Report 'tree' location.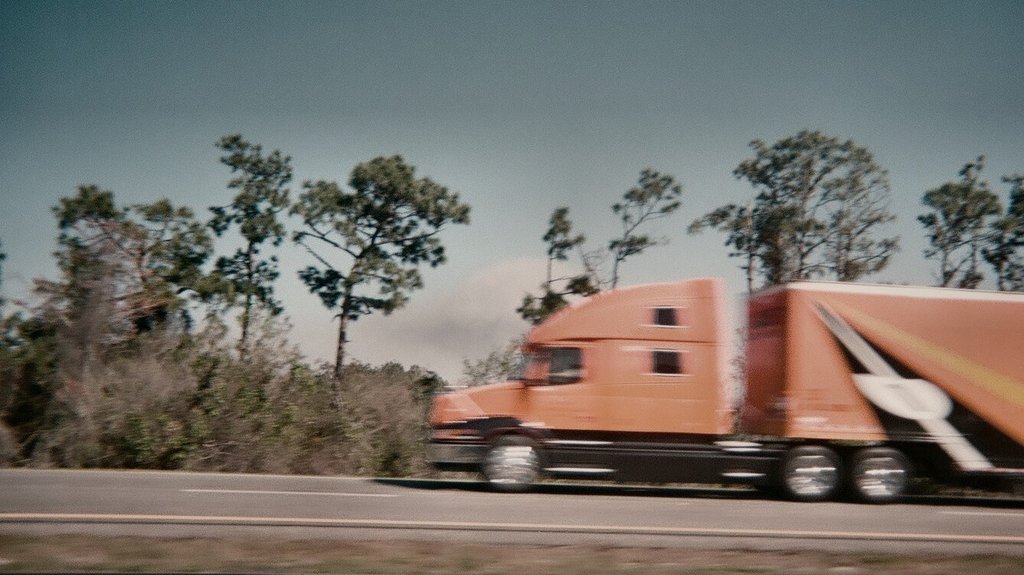
Report: crop(518, 211, 574, 321).
